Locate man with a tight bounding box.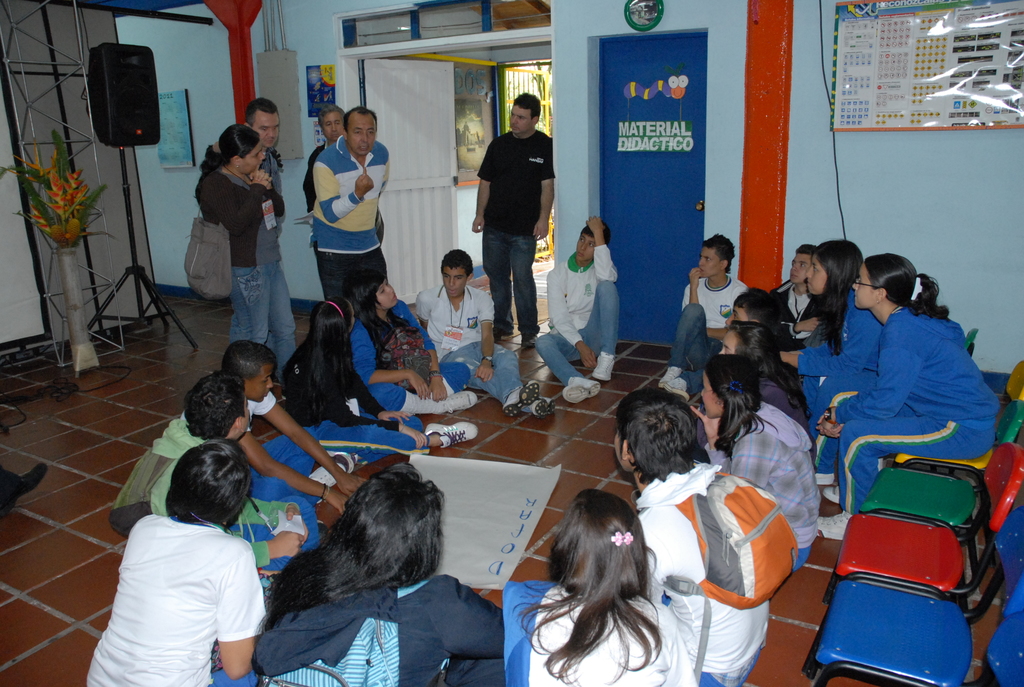
[left=761, top=243, right=819, bottom=351].
